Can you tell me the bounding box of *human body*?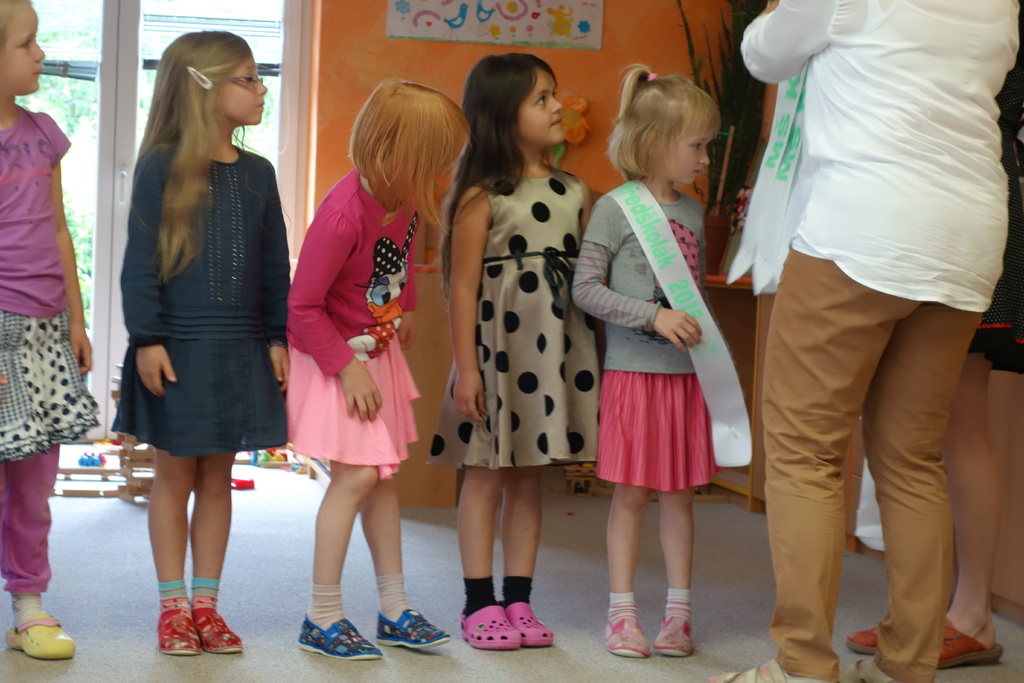
423, 152, 607, 652.
